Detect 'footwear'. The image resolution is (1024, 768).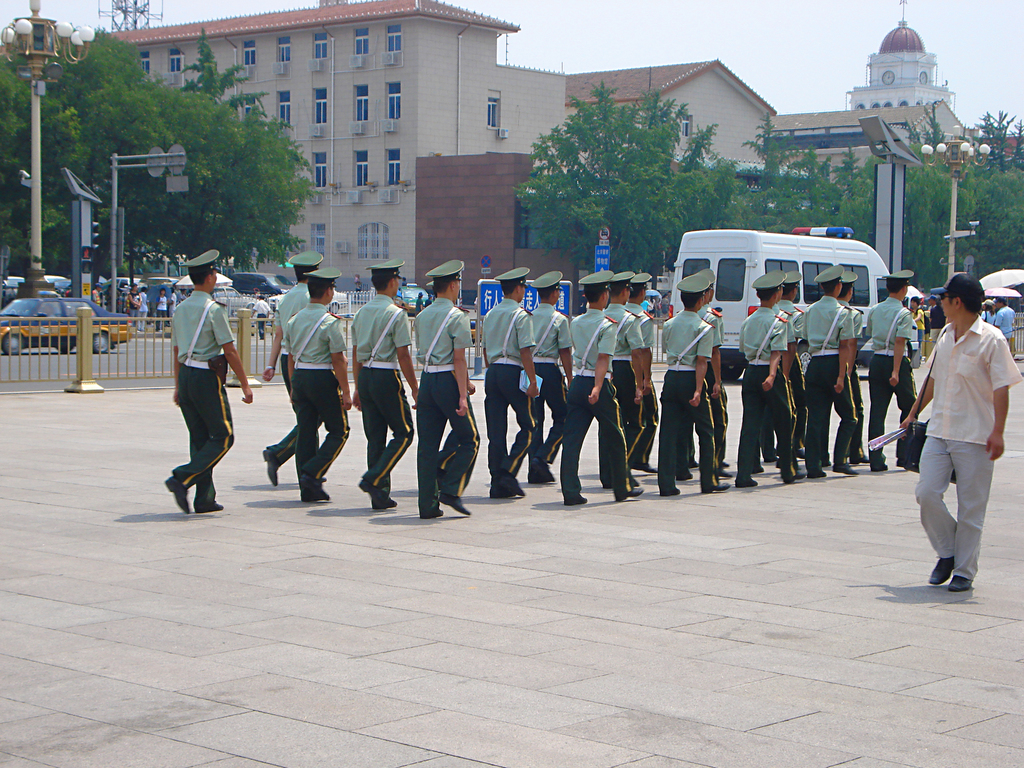
box(808, 469, 828, 479).
